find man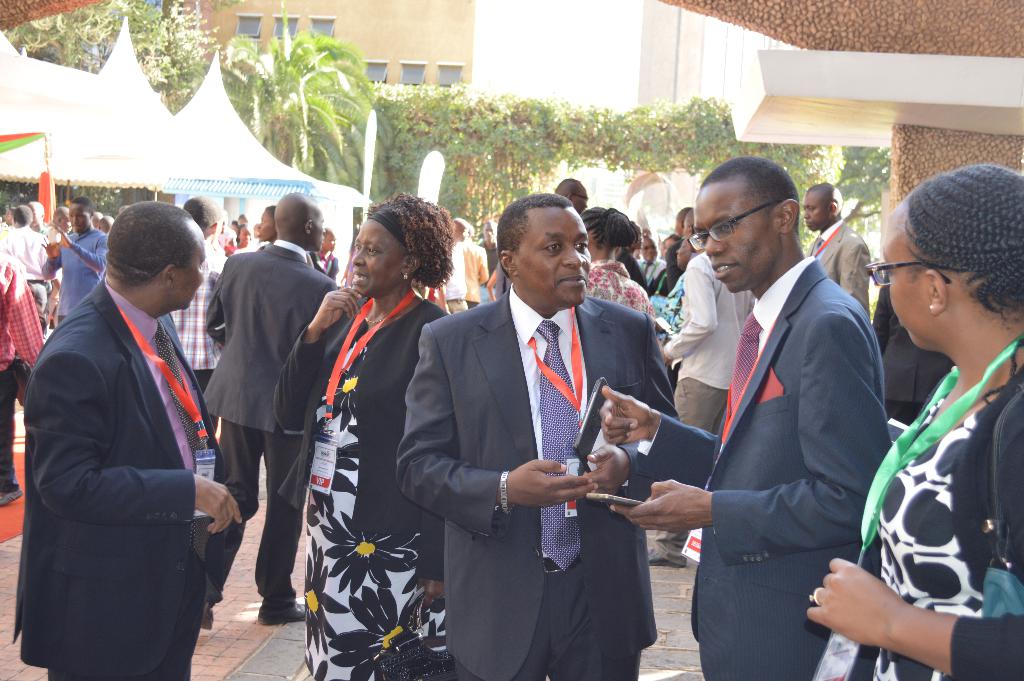
198 192 337 631
